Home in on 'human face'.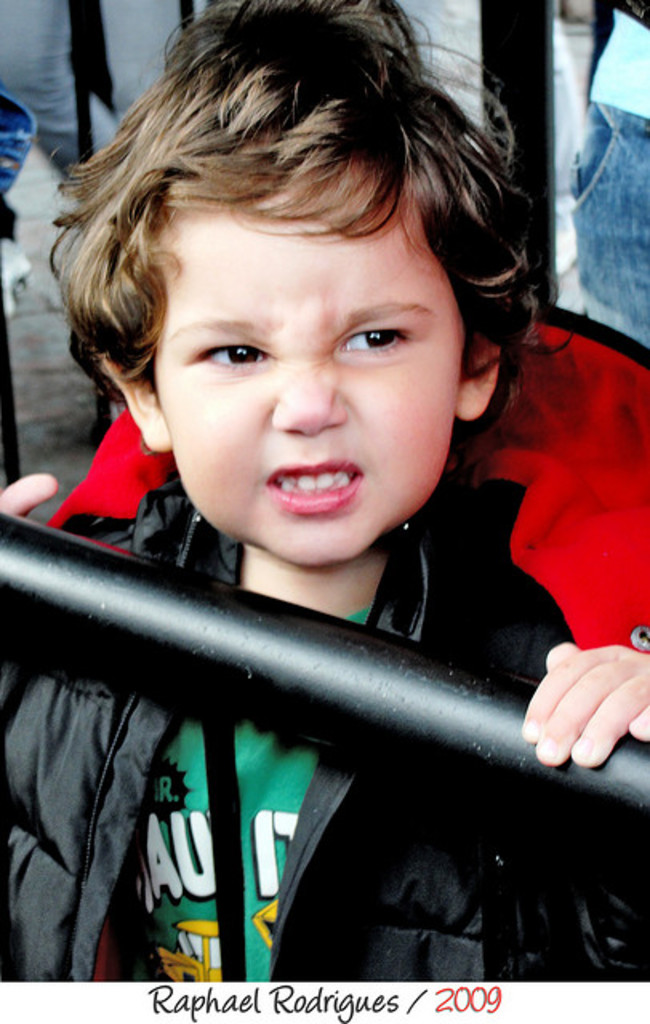
Homed in at box=[150, 206, 466, 571].
